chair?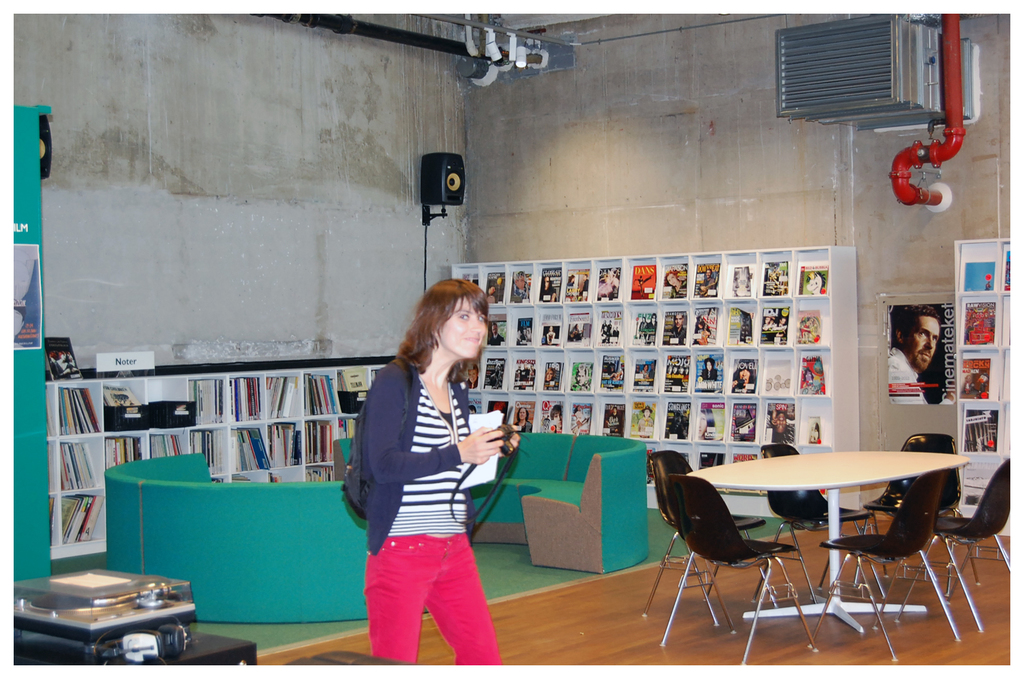
bbox=(756, 439, 872, 602)
